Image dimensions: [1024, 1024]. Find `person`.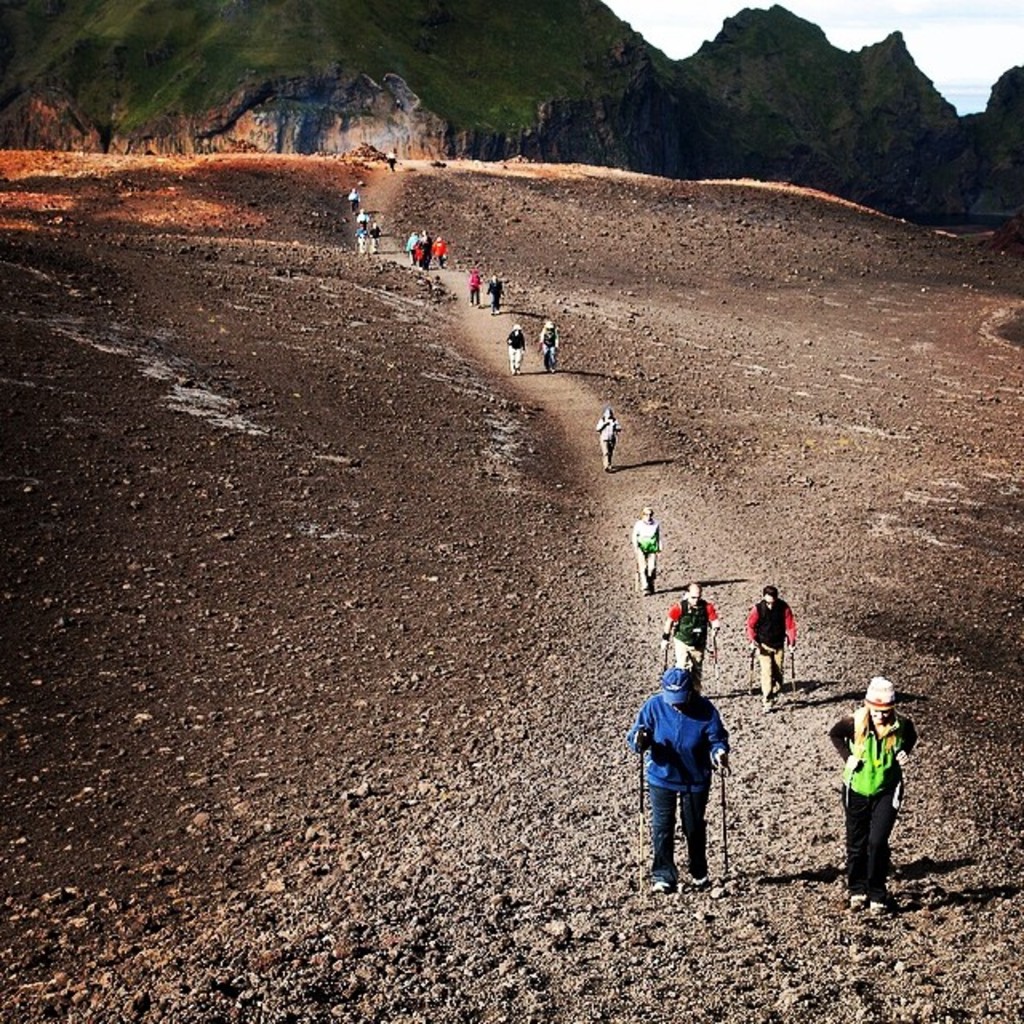
829, 672, 923, 917.
